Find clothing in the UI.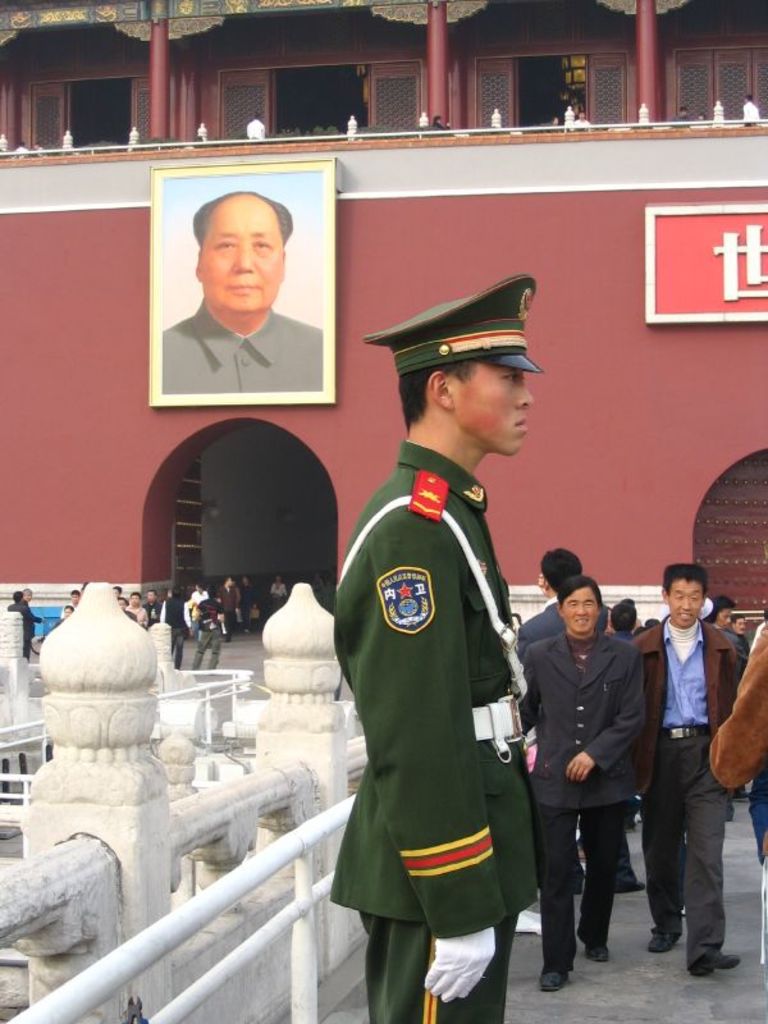
UI element at (701, 625, 767, 855).
